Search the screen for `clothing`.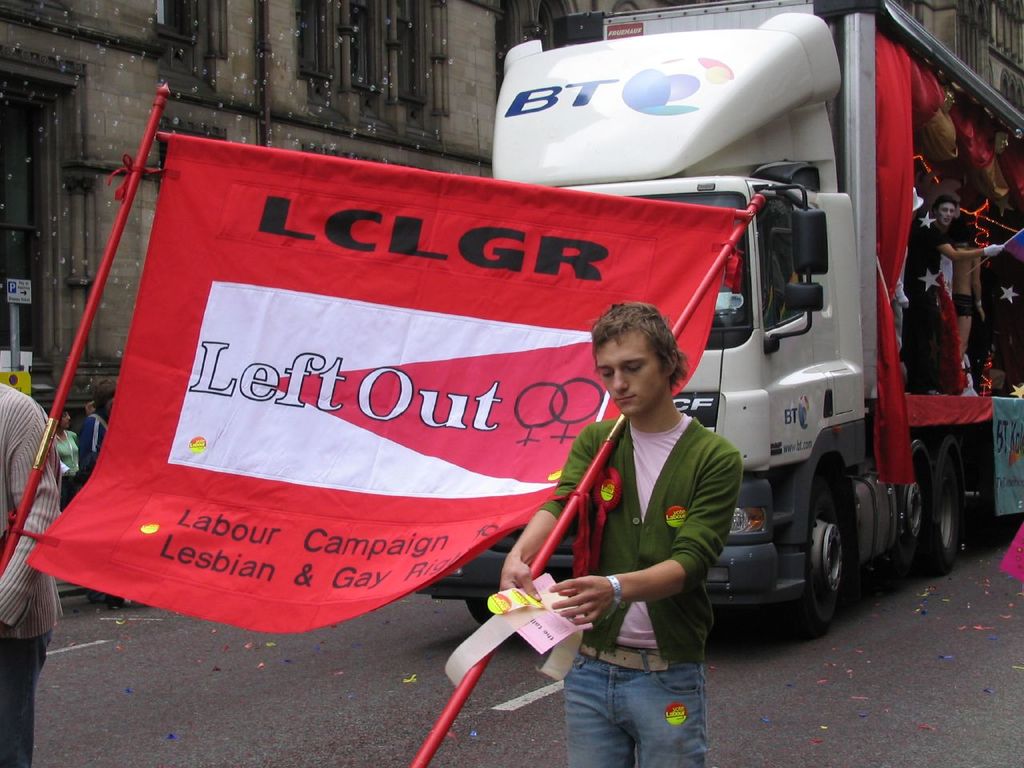
Found at bbox(78, 415, 105, 491).
